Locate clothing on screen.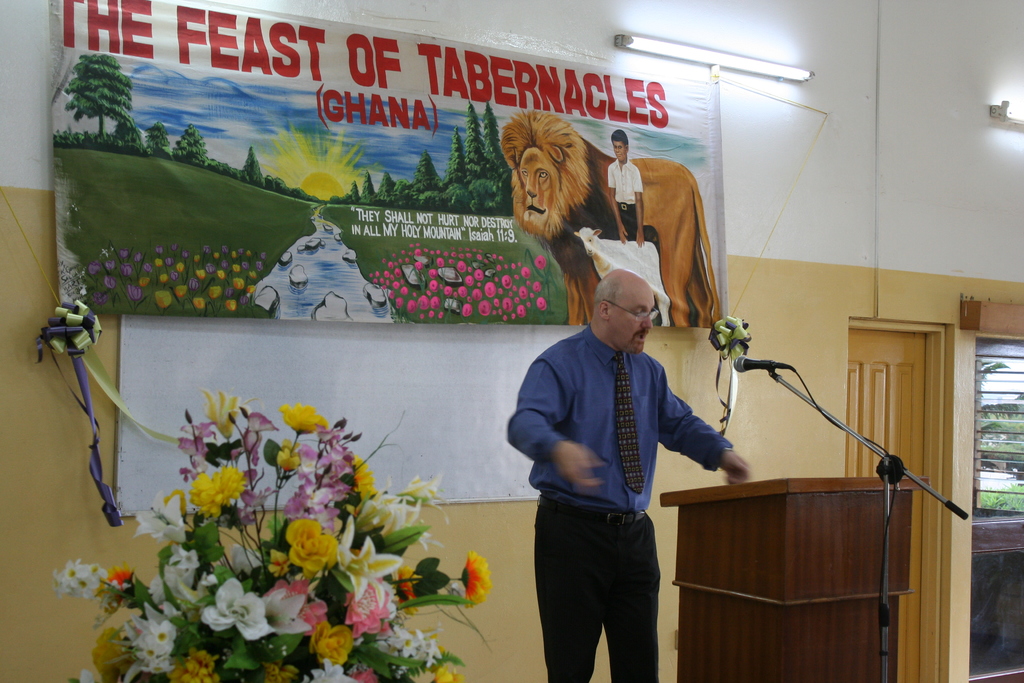
On screen at detection(516, 301, 727, 658).
